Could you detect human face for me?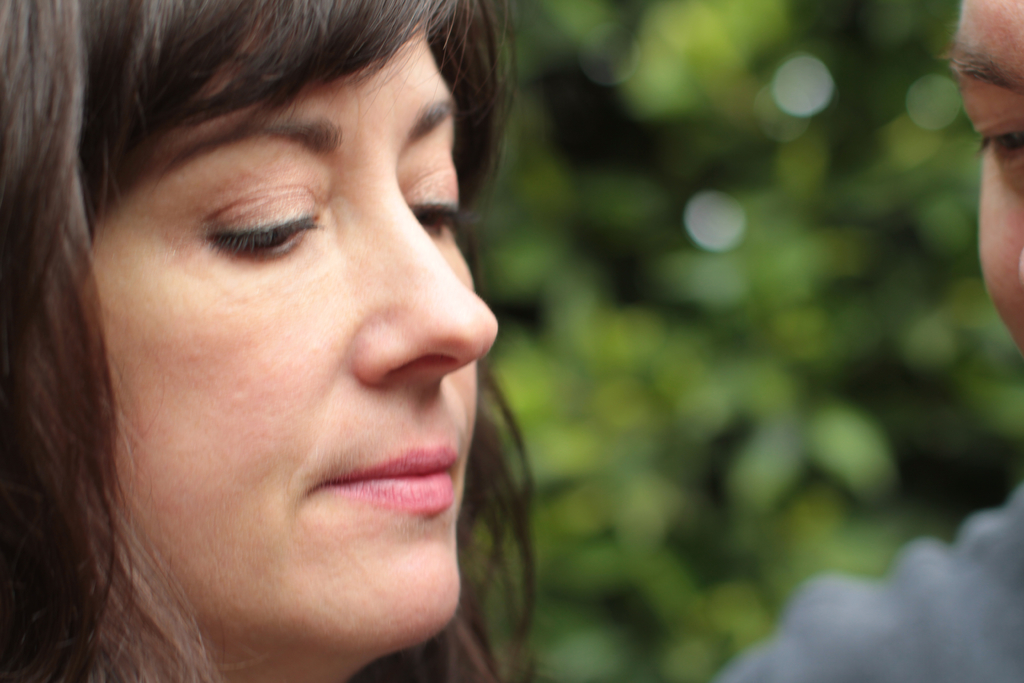
Detection result: 944, 0, 1023, 355.
